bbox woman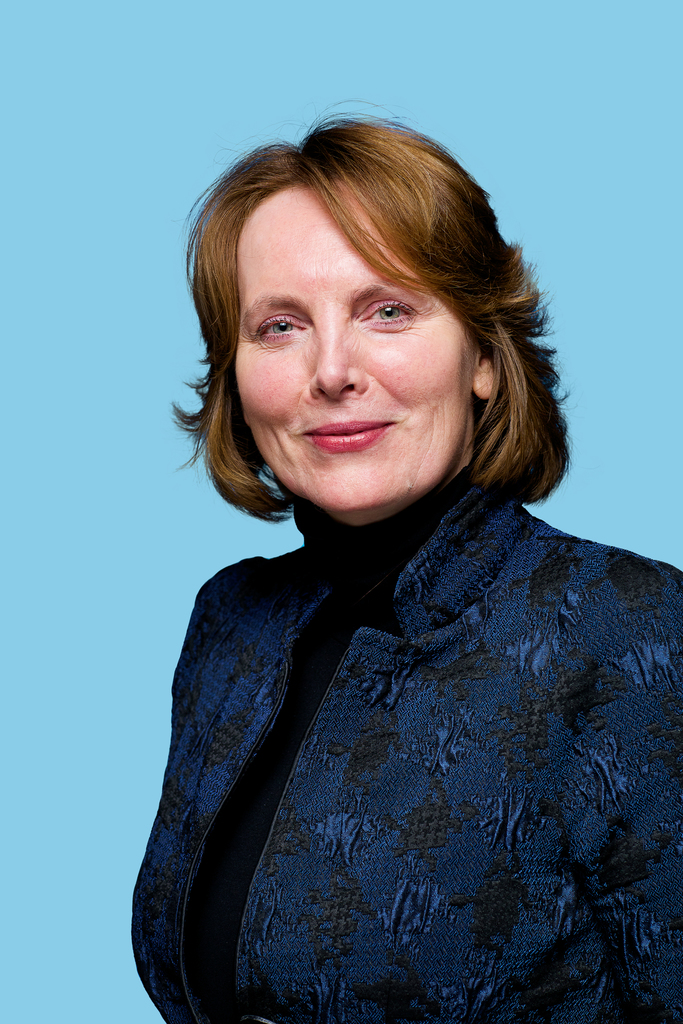
bbox=[101, 128, 682, 1009]
